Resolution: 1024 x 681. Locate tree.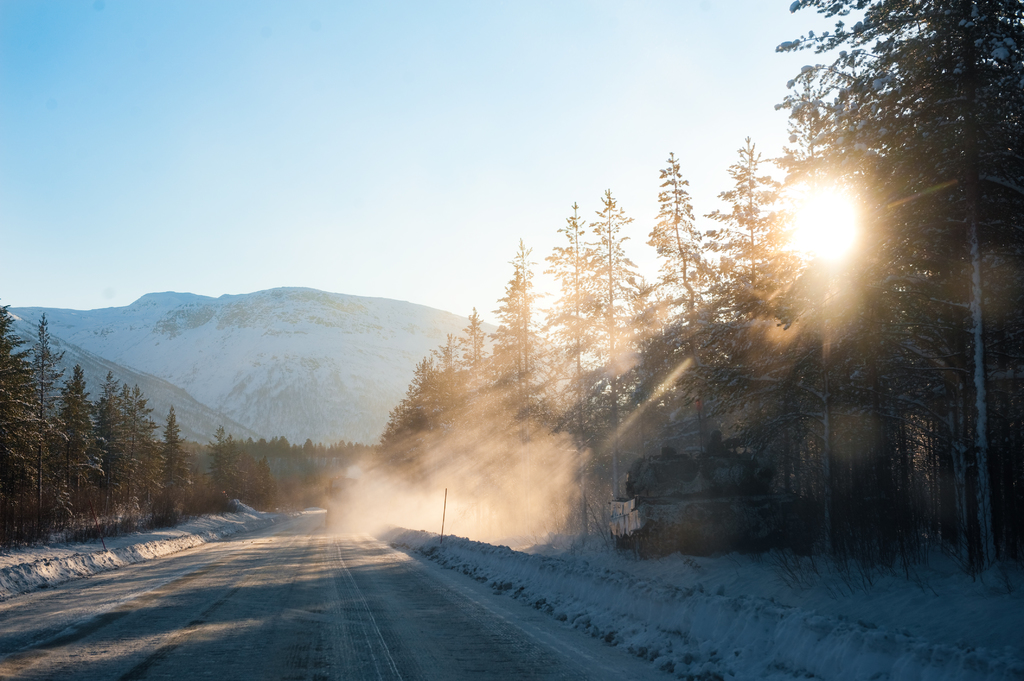
<region>15, 308, 73, 530</region>.
